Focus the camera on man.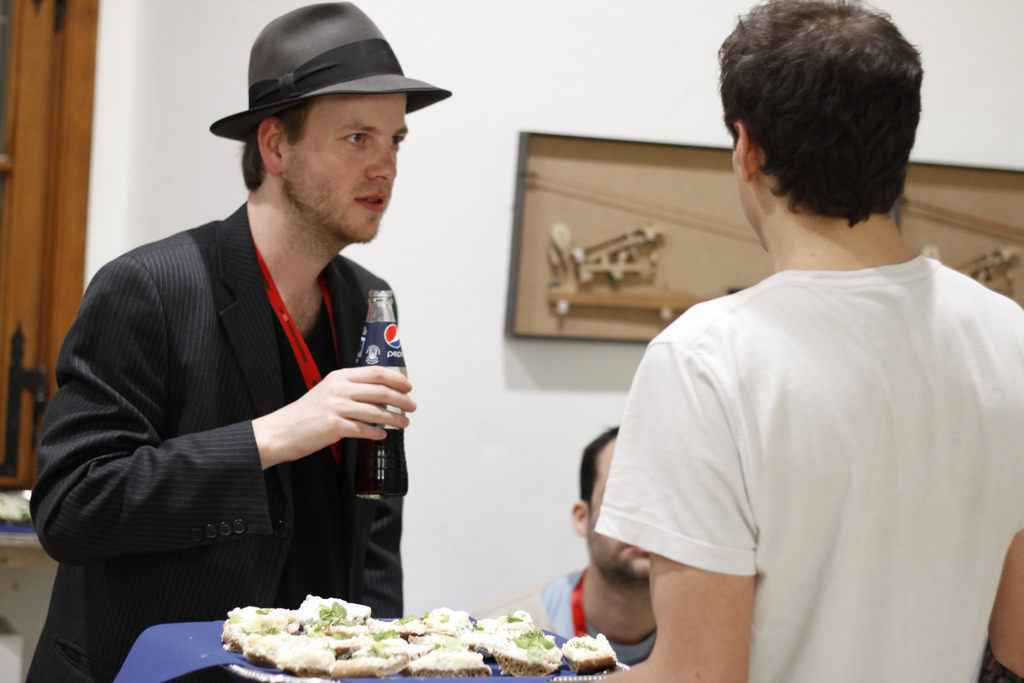
Focus region: crop(10, 0, 453, 682).
